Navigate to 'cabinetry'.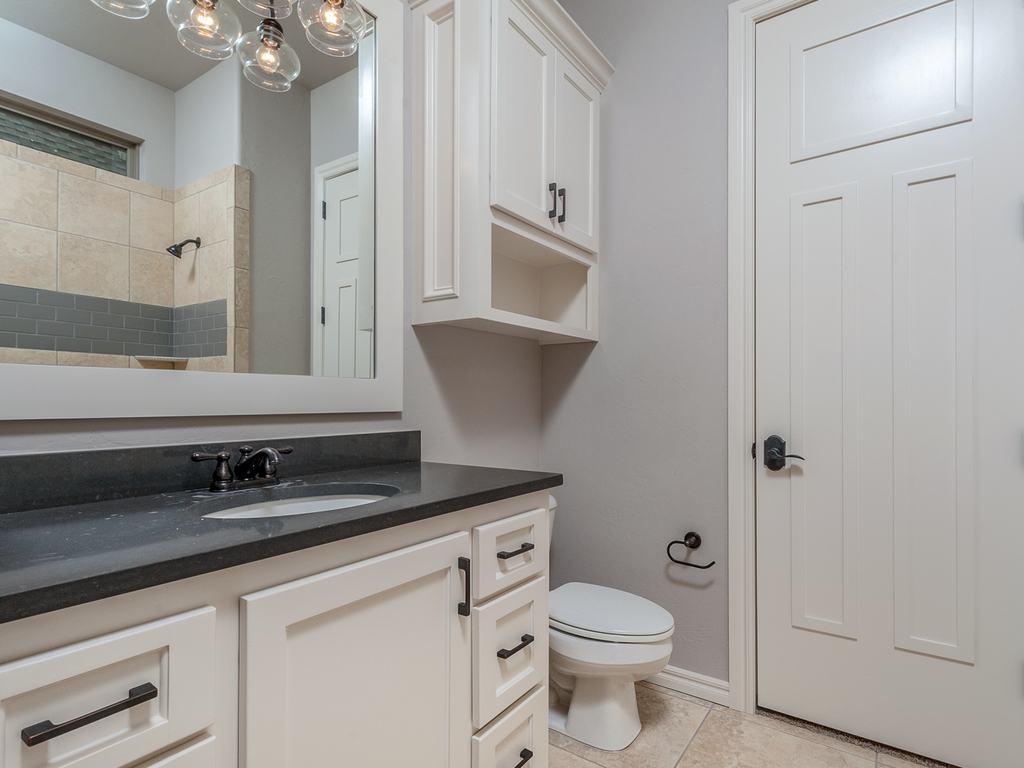
Navigation target: 409, 0, 616, 362.
